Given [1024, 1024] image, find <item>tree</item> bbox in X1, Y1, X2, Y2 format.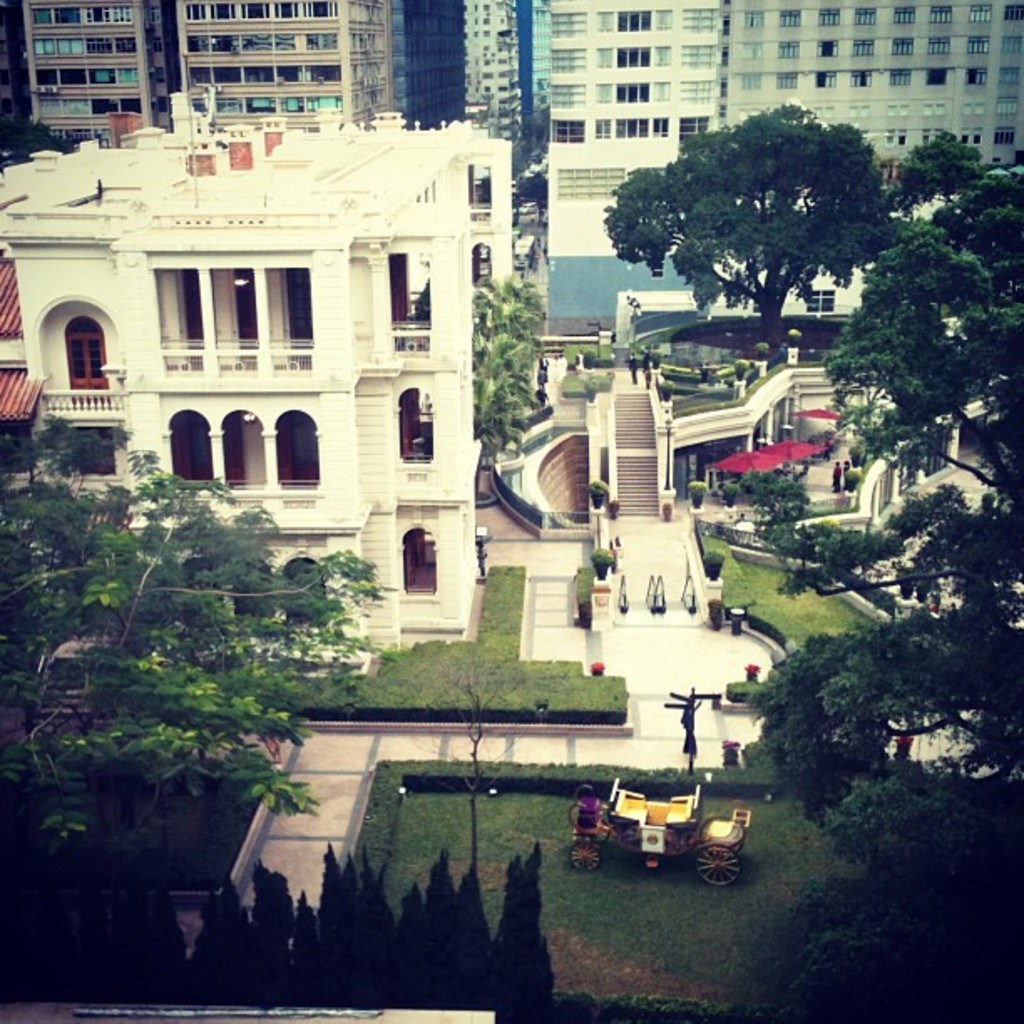
0, 420, 388, 815.
